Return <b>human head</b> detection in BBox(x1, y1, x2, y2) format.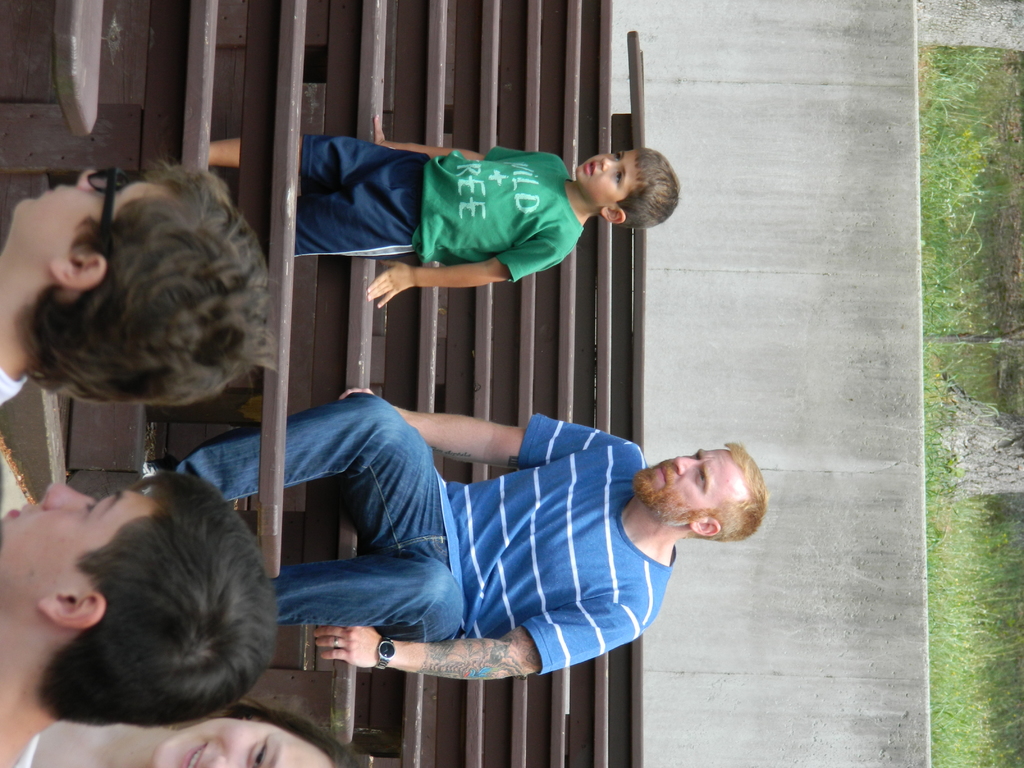
BBox(0, 479, 281, 726).
